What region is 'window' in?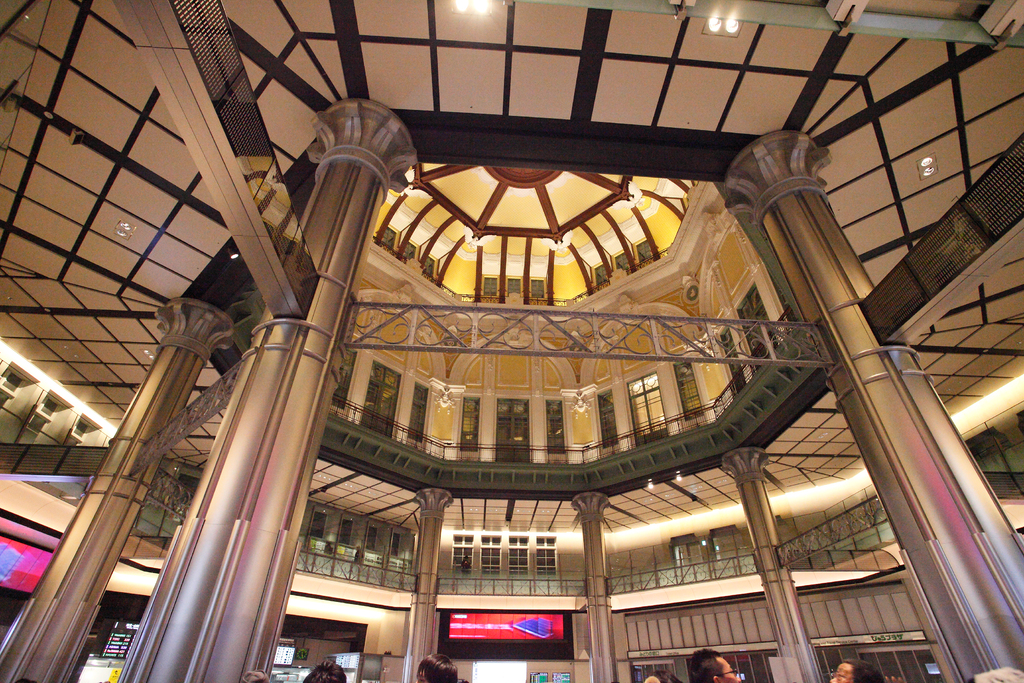
bbox=[63, 413, 107, 486].
